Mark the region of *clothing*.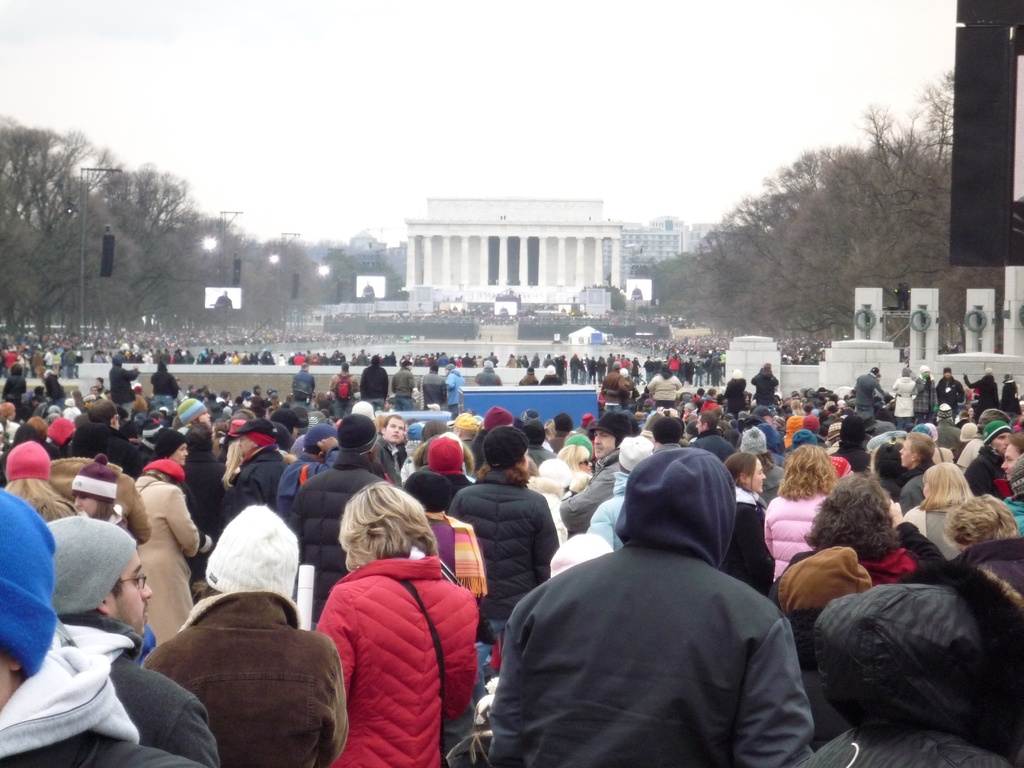
Region: x1=1002, y1=376, x2=1023, y2=419.
